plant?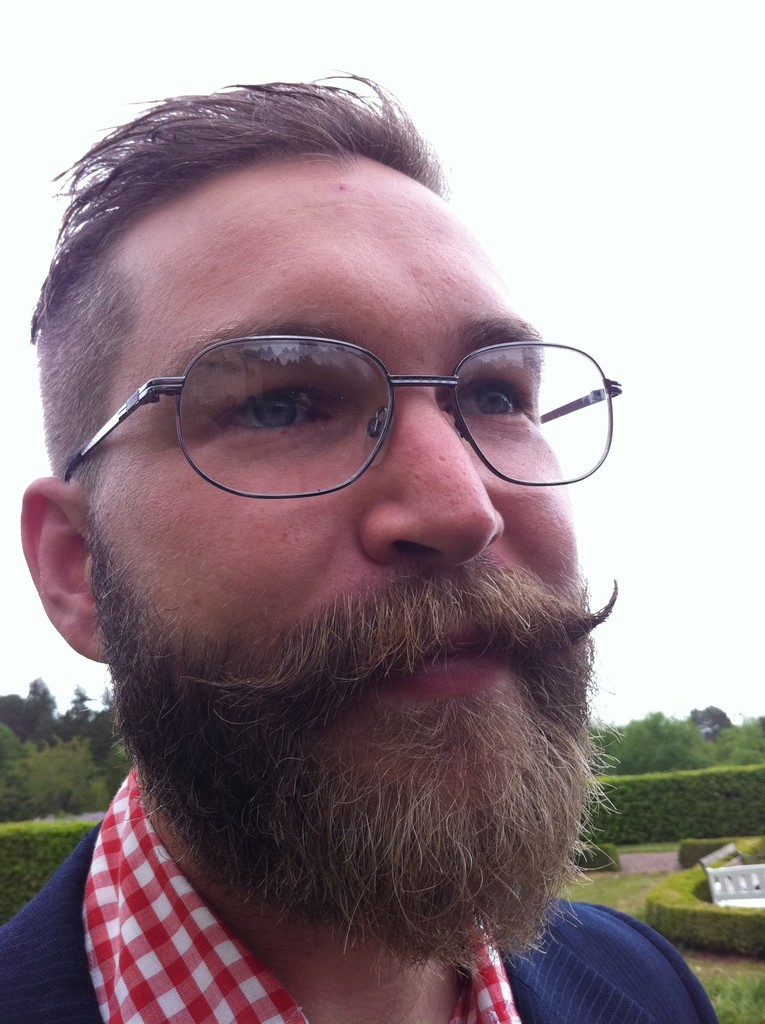
{"x1": 737, "y1": 830, "x2": 764, "y2": 869}
